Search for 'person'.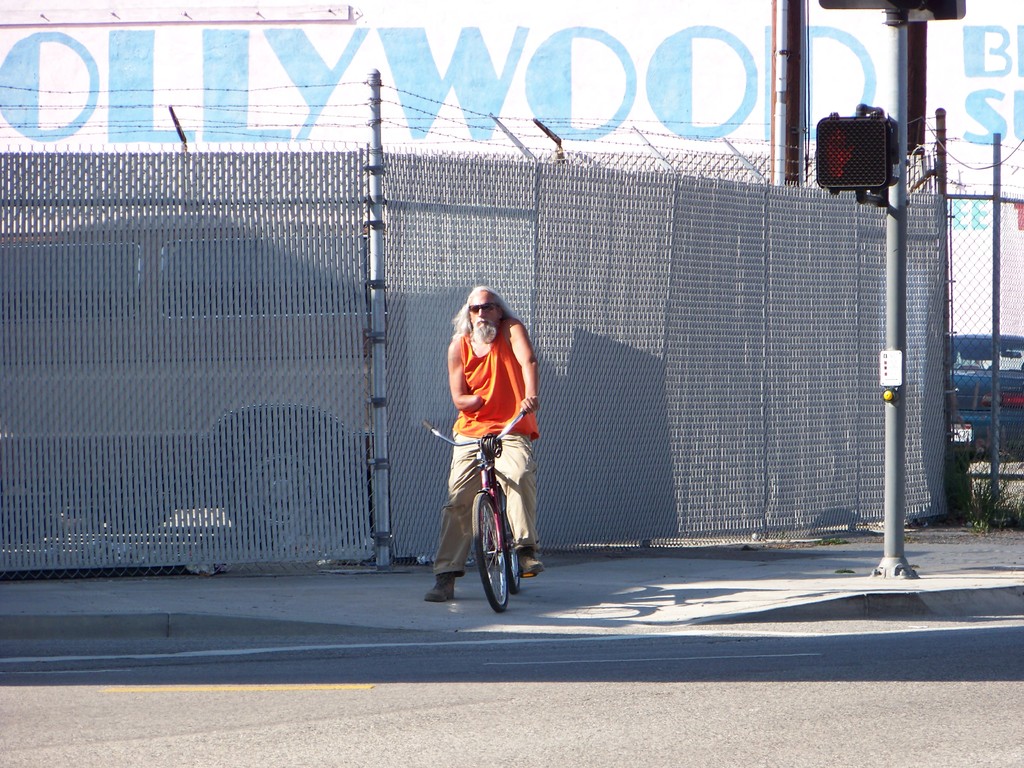
Found at detection(435, 273, 539, 580).
